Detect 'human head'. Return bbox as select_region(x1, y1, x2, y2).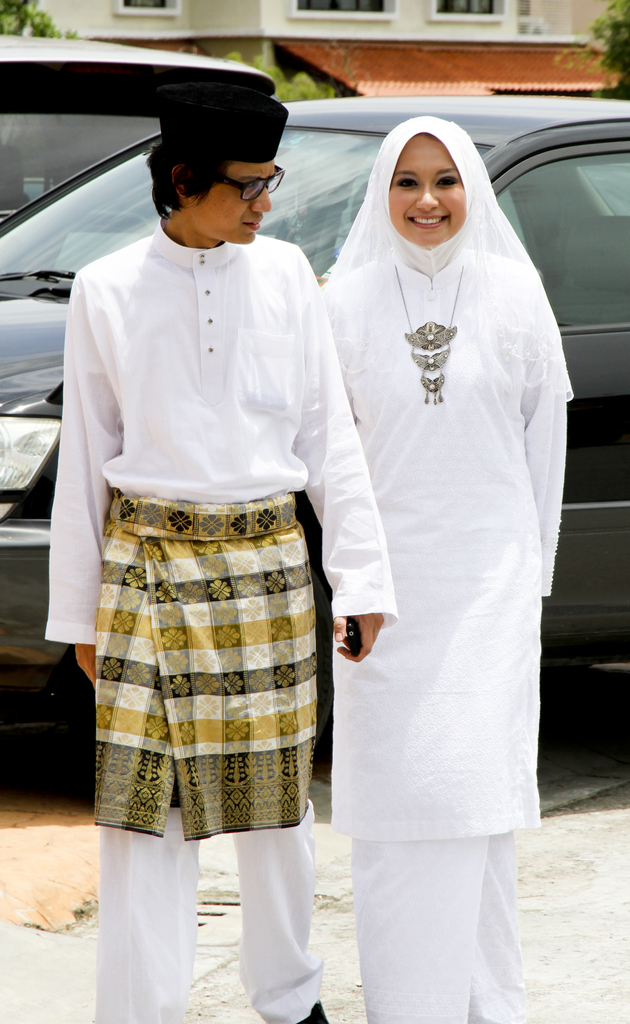
select_region(377, 125, 479, 246).
